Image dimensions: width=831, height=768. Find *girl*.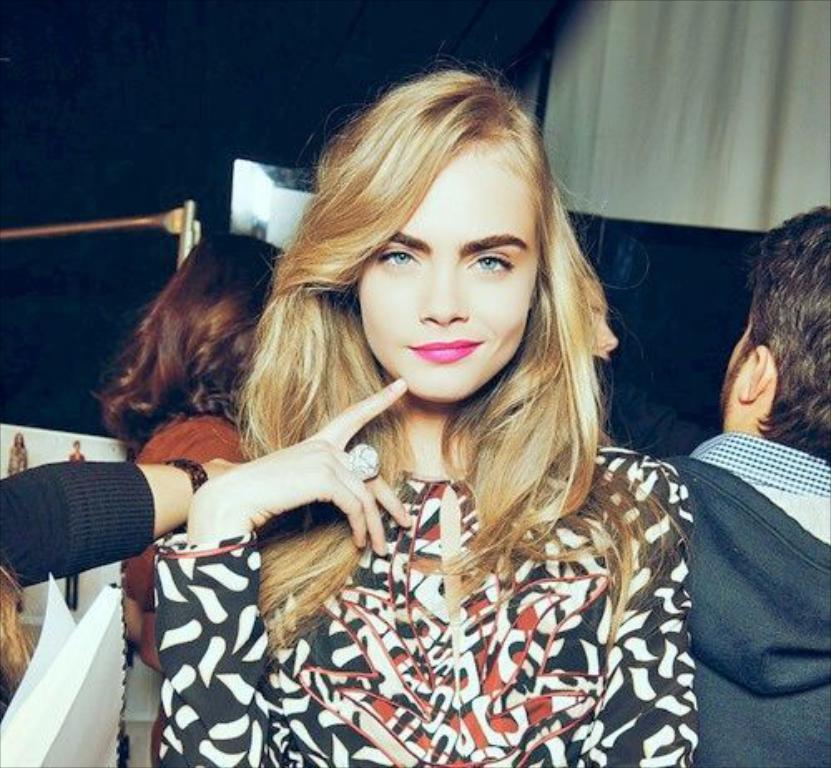
563, 261, 625, 362.
